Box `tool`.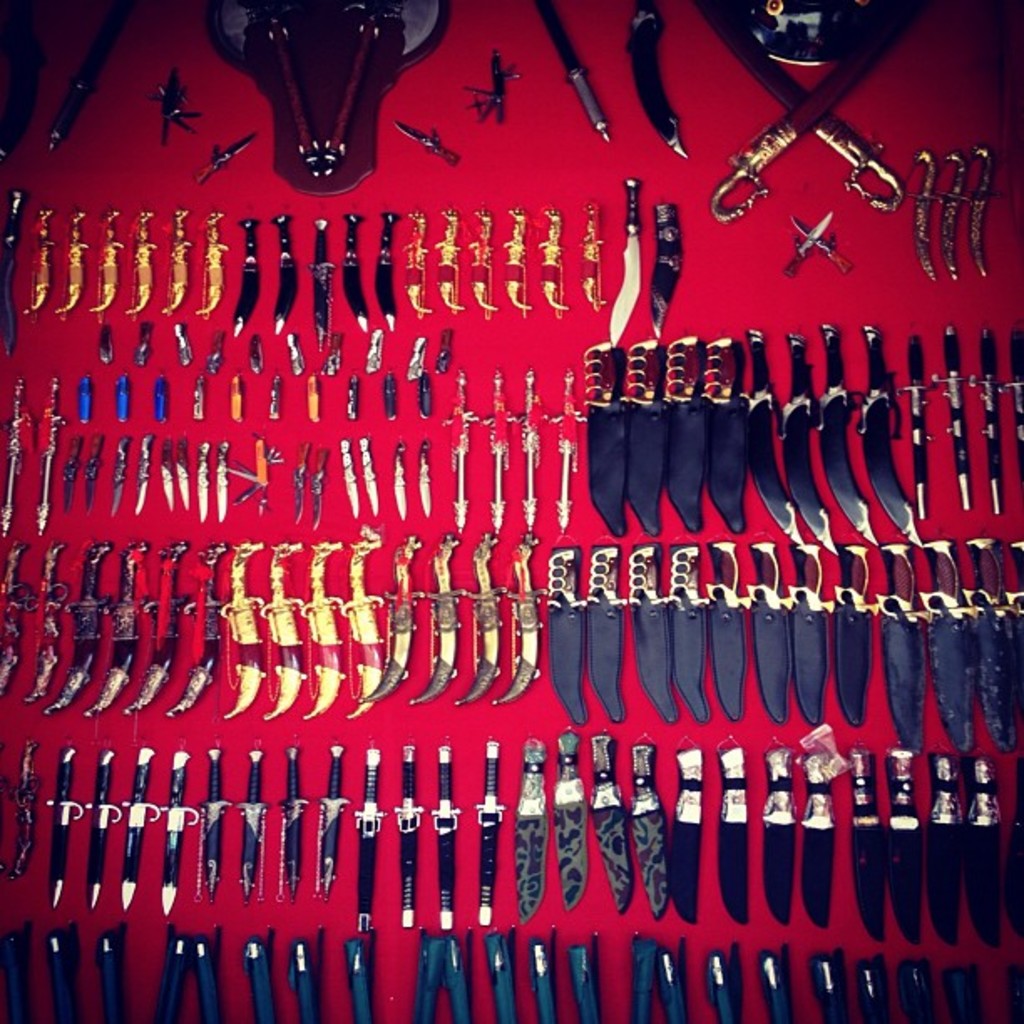
[480,373,522,527].
